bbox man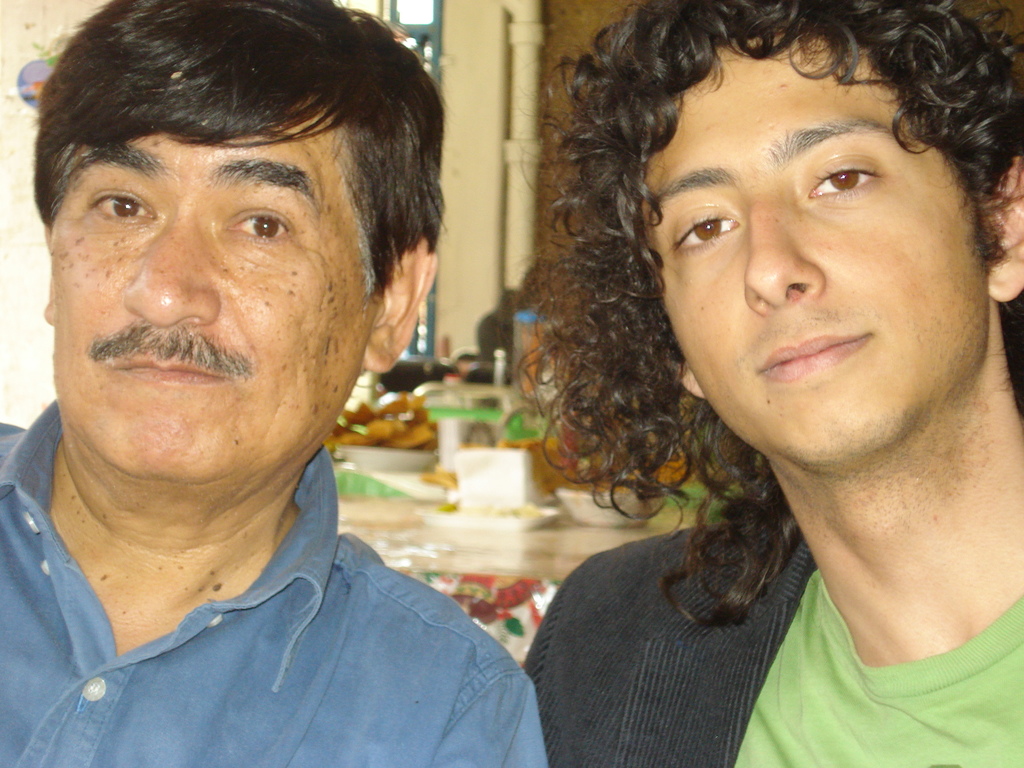
<box>510,0,1023,767</box>
